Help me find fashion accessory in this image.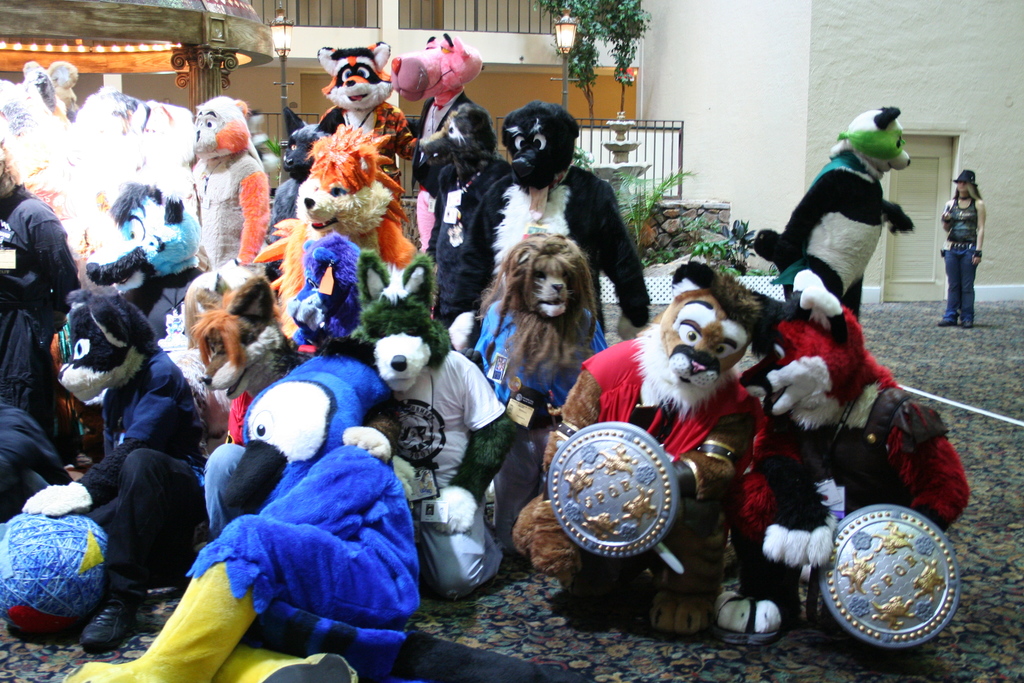
Found it: 956,204,968,224.
